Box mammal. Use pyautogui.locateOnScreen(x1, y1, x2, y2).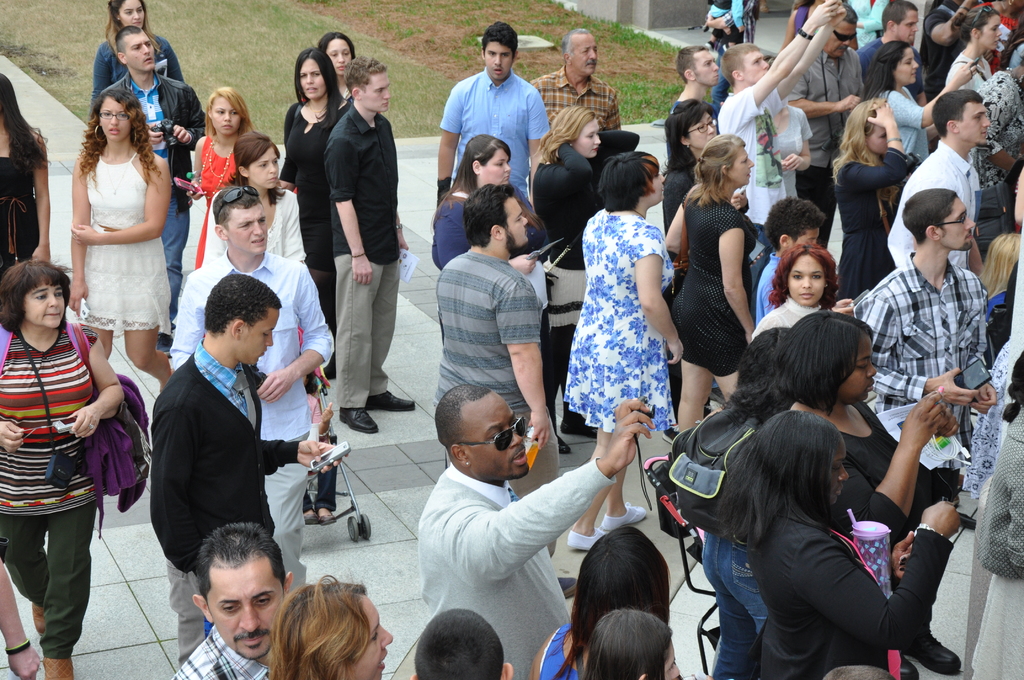
pyautogui.locateOnScreen(168, 198, 332, 599).
